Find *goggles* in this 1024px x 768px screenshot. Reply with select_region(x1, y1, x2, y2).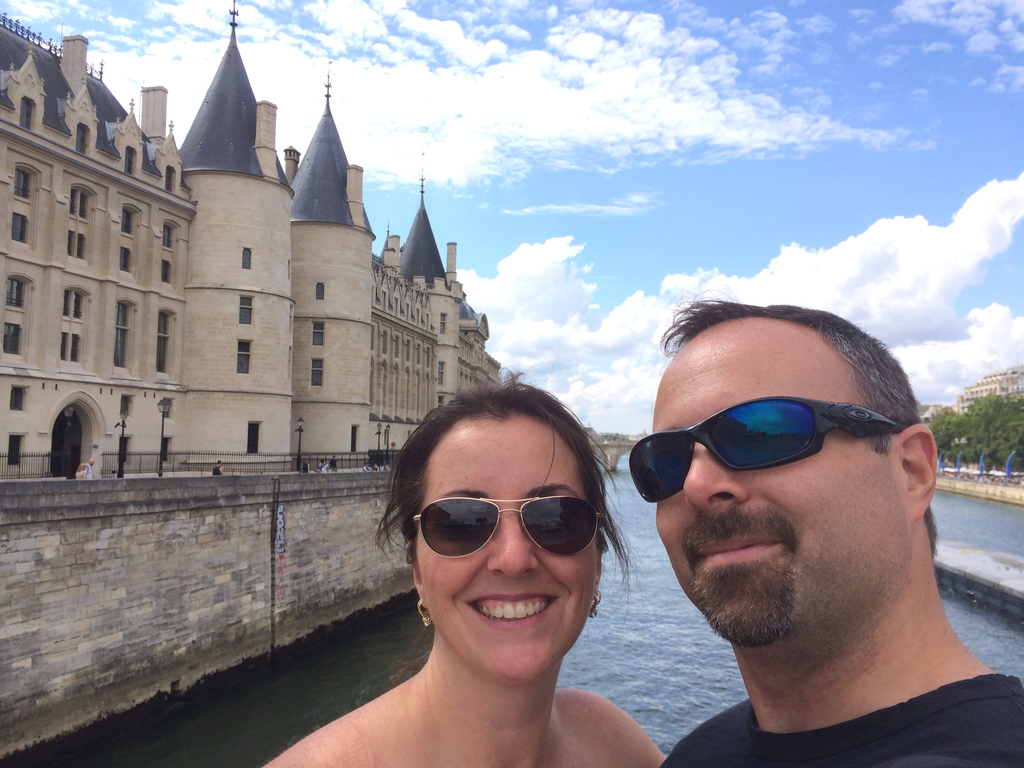
select_region(406, 497, 605, 559).
